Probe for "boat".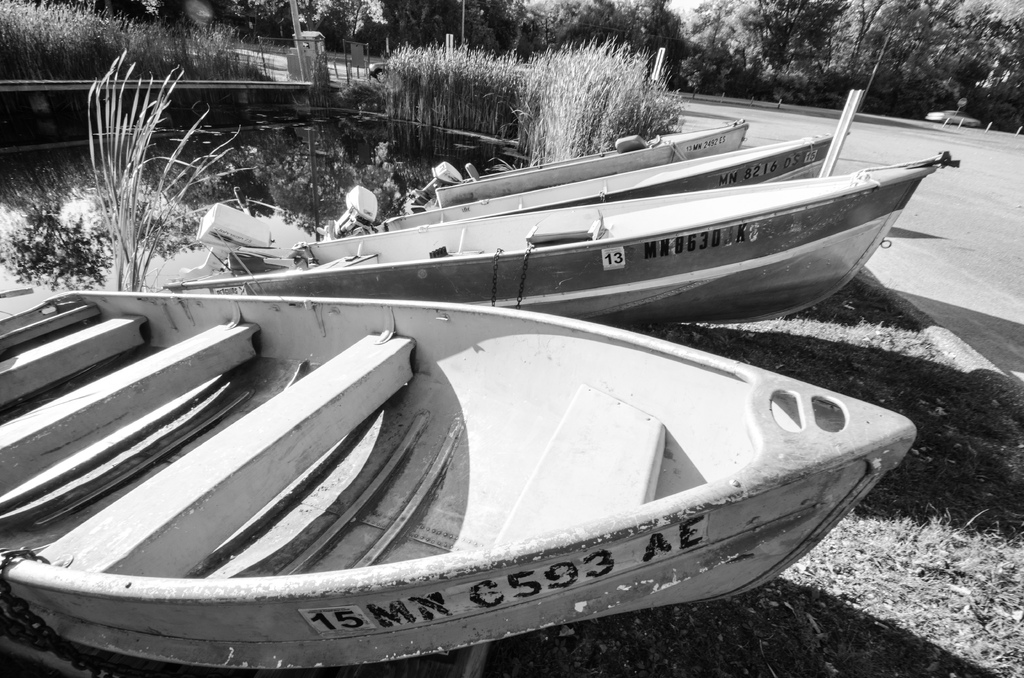
Probe result: x1=120 y1=109 x2=974 y2=334.
